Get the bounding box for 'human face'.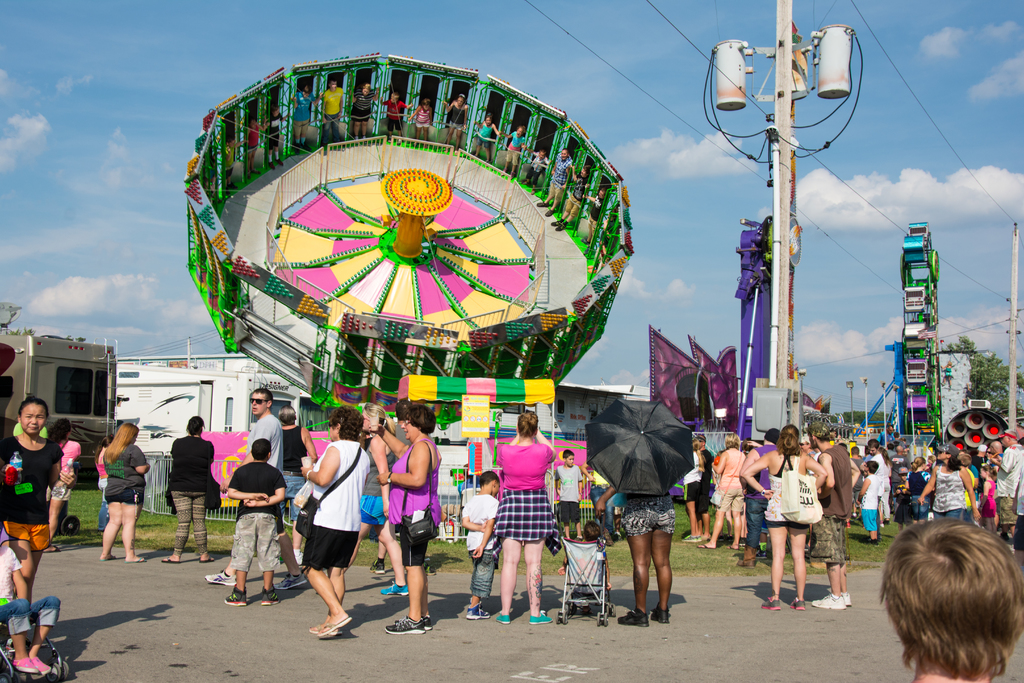
566, 456, 575, 465.
